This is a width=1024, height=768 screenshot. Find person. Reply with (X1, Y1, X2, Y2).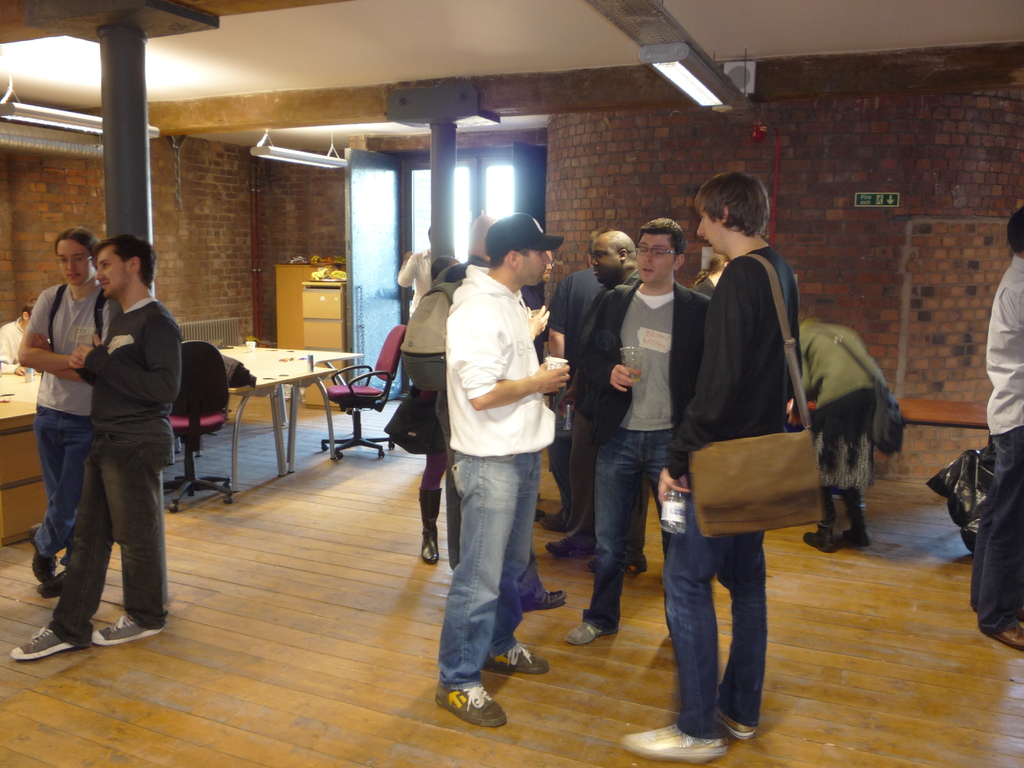
(969, 204, 1023, 643).
